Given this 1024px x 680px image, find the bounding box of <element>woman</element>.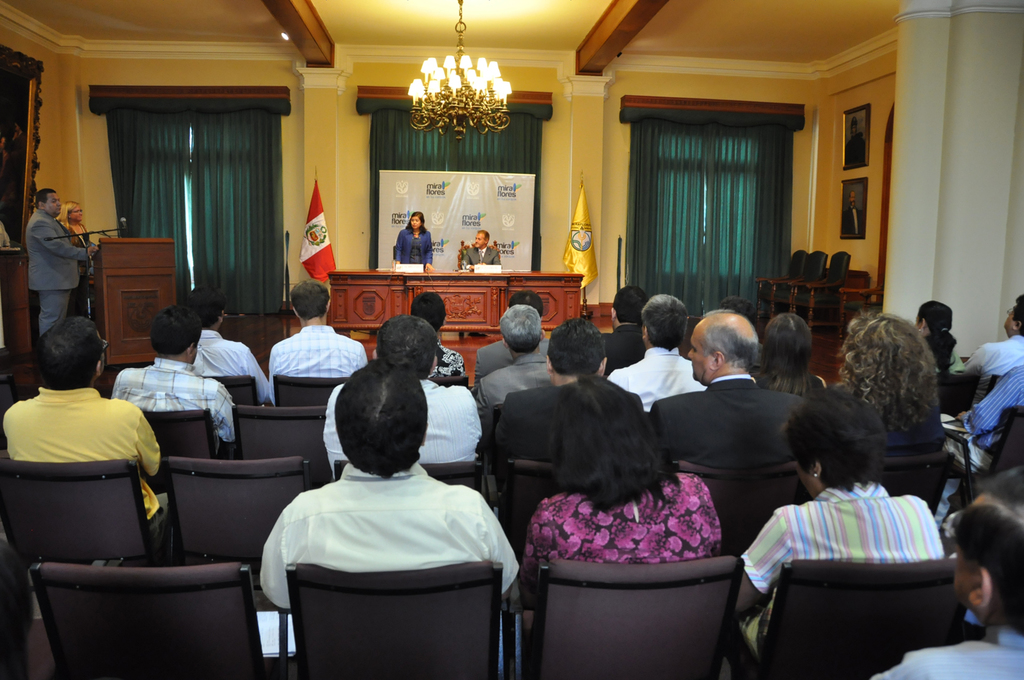
BBox(735, 394, 950, 655).
